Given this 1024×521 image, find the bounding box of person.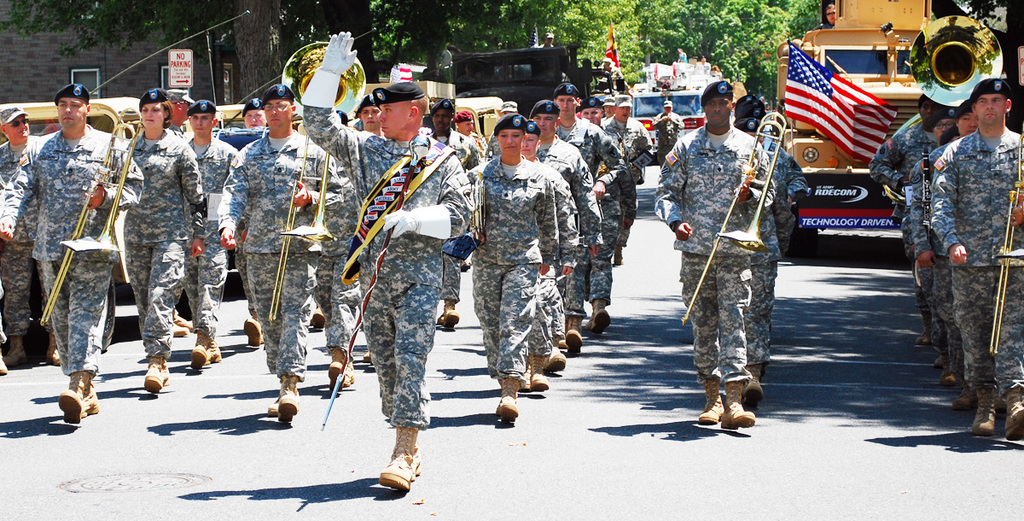
242, 96, 264, 127.
